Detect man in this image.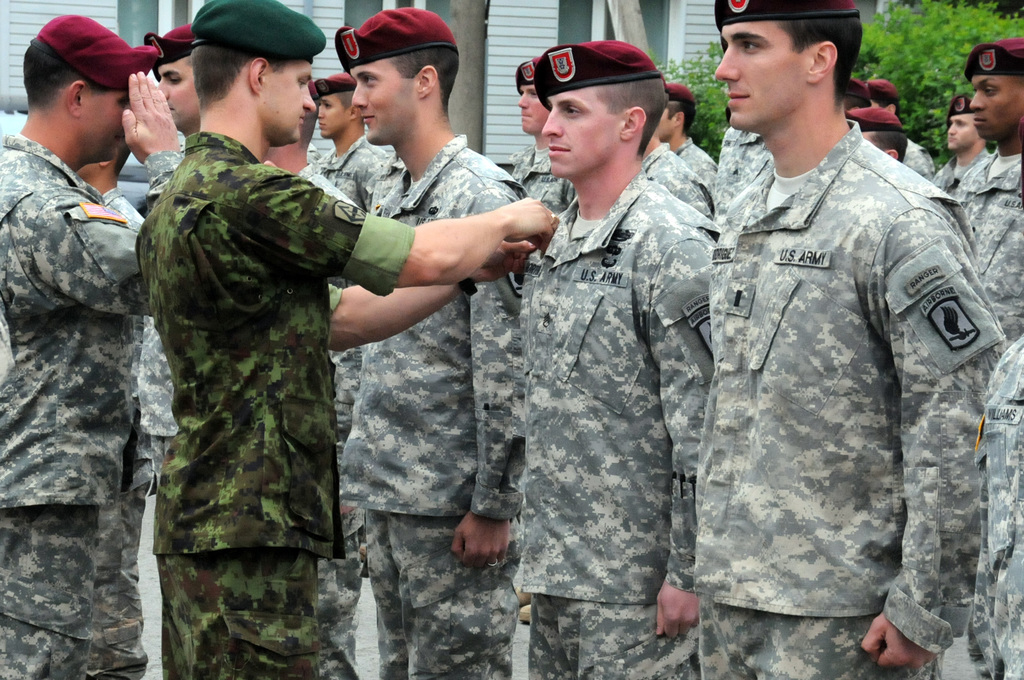
Detection: x1=131 y1=31 x2=210 y2=492.
